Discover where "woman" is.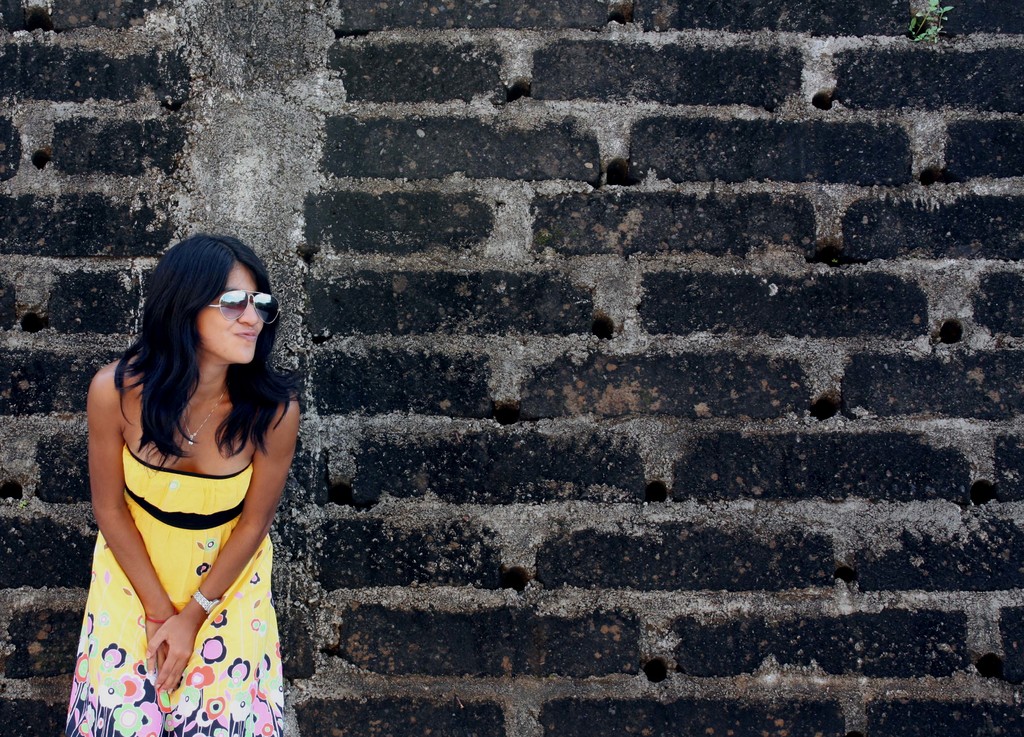
Discovered at locate(87, 229, 300, 660).
